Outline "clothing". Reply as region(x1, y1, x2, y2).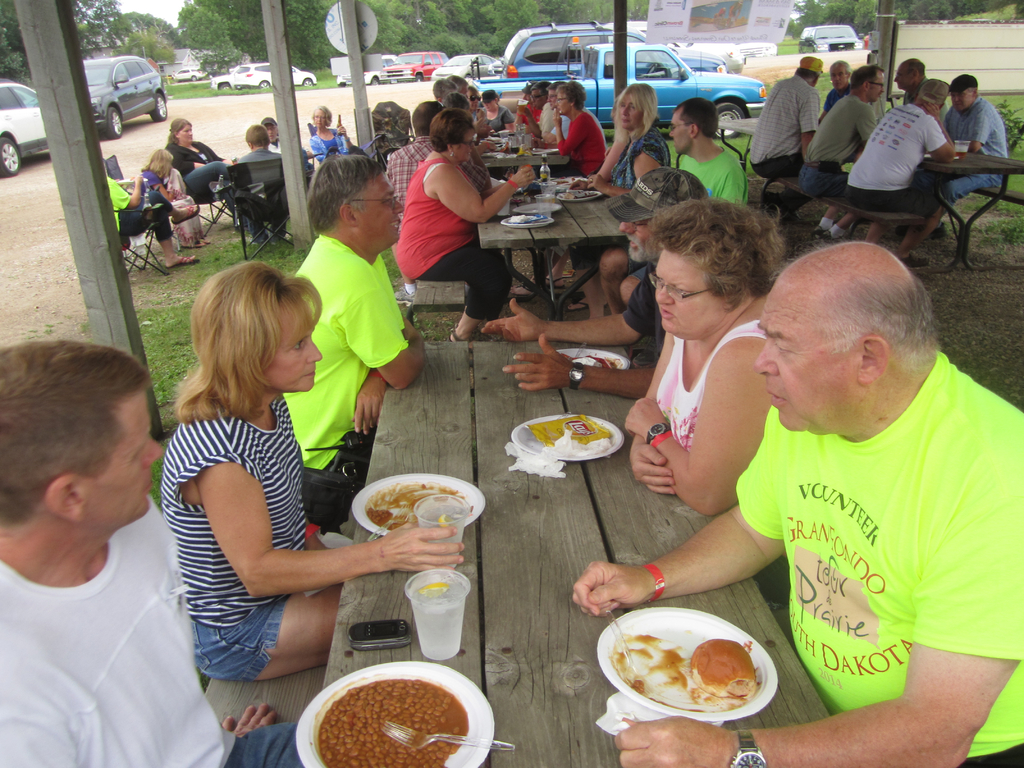
region(273, 225, 413, 532).
